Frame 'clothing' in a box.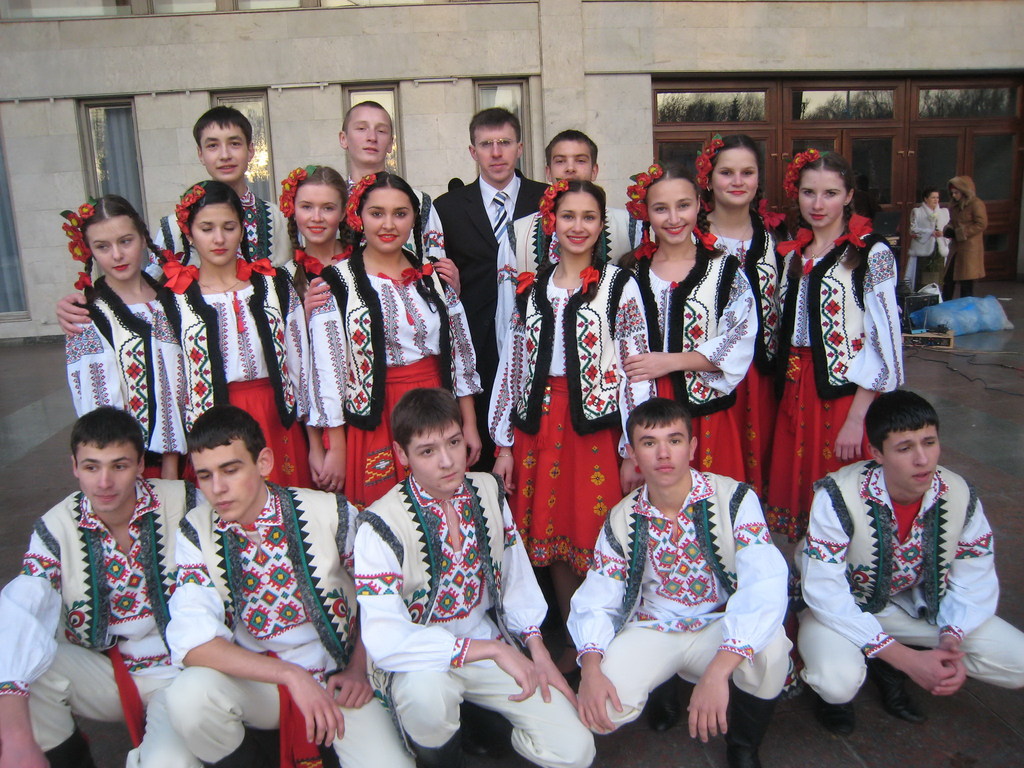
Rect(305, 253, 483, 506).
